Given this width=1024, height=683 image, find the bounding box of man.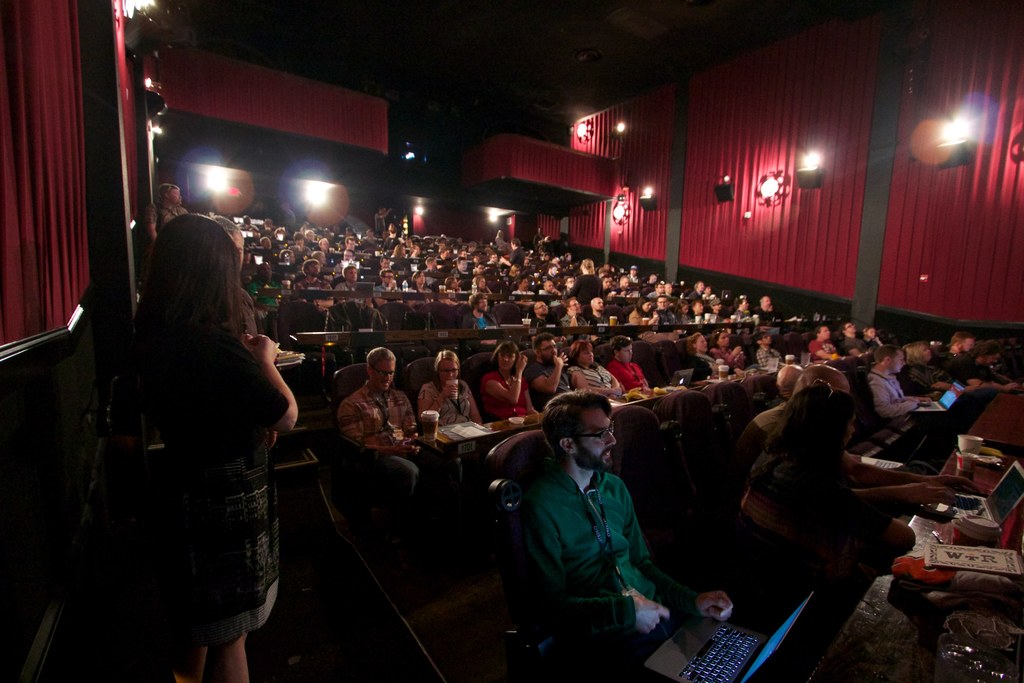
561:293:611:347.
